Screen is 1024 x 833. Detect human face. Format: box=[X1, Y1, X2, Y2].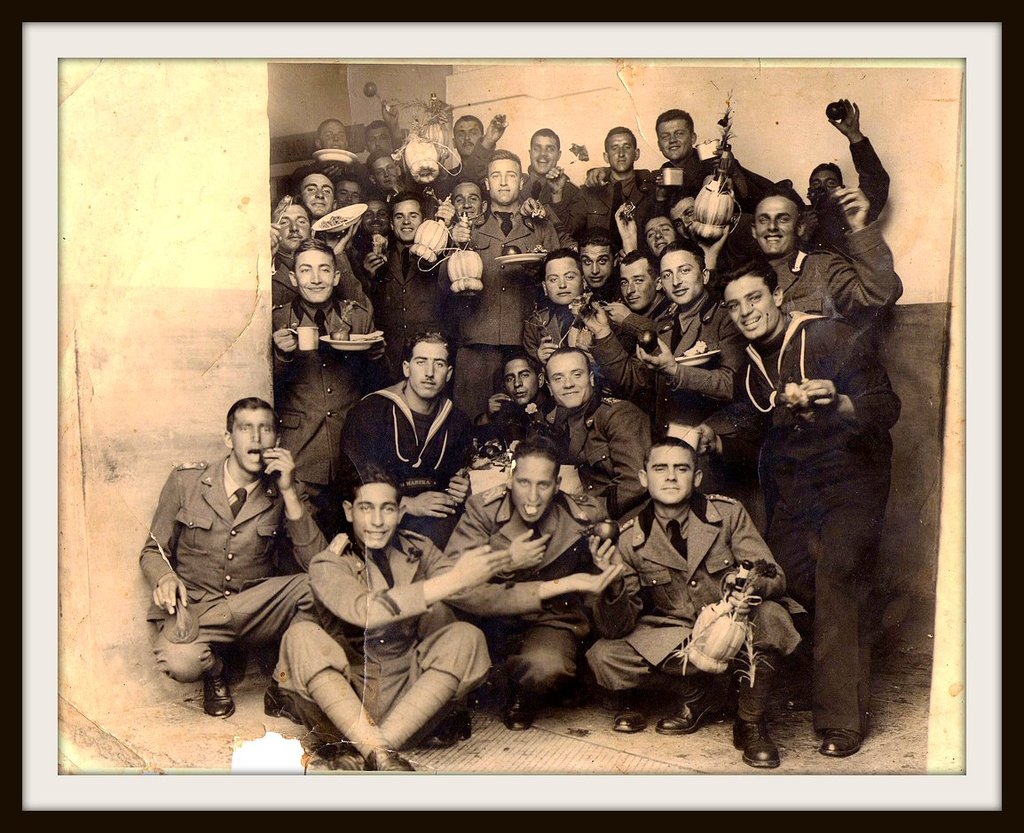
box=[608, 131, 634, 170].
